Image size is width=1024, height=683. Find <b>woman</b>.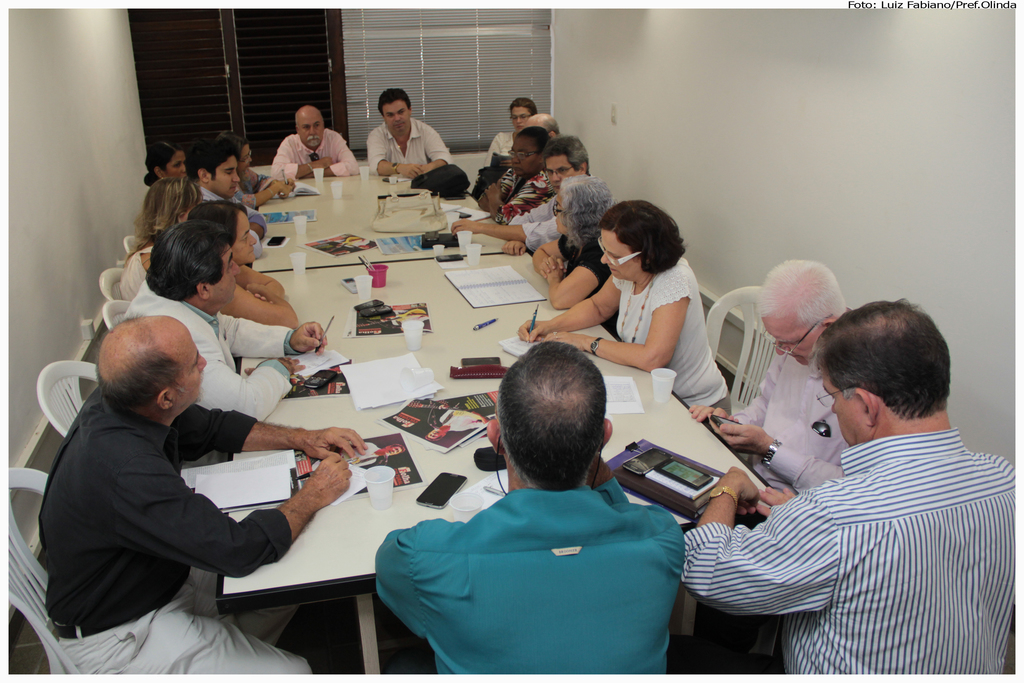
detection(143, 139, 189, 189).
